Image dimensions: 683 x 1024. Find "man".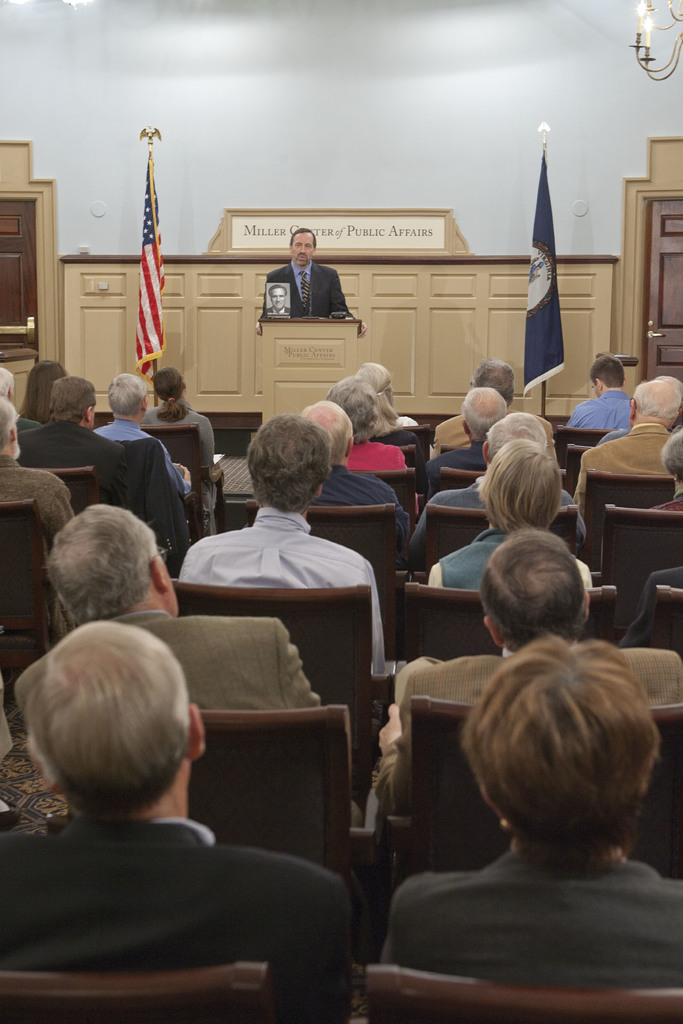
x1=565 y1=359 x2=639 y2=435.
